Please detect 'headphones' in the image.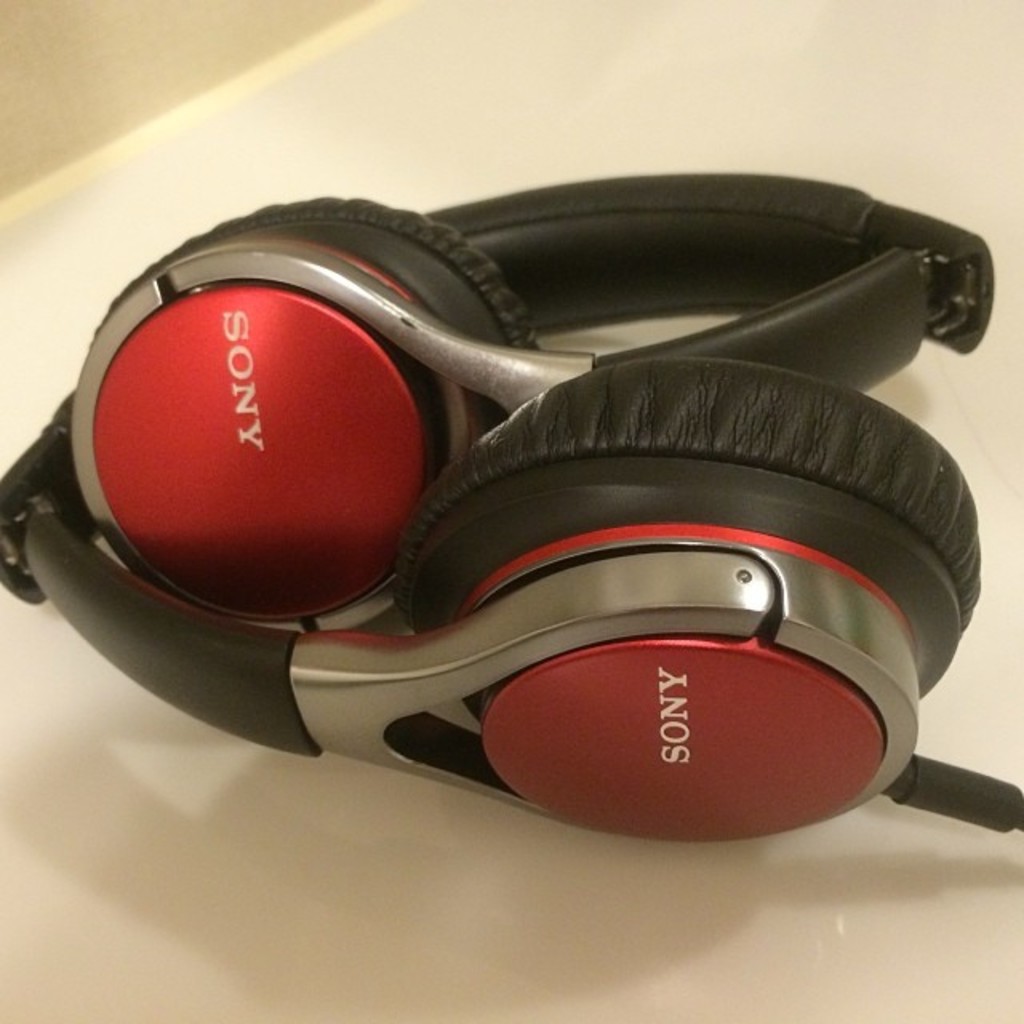
(0,160,1018,843).
